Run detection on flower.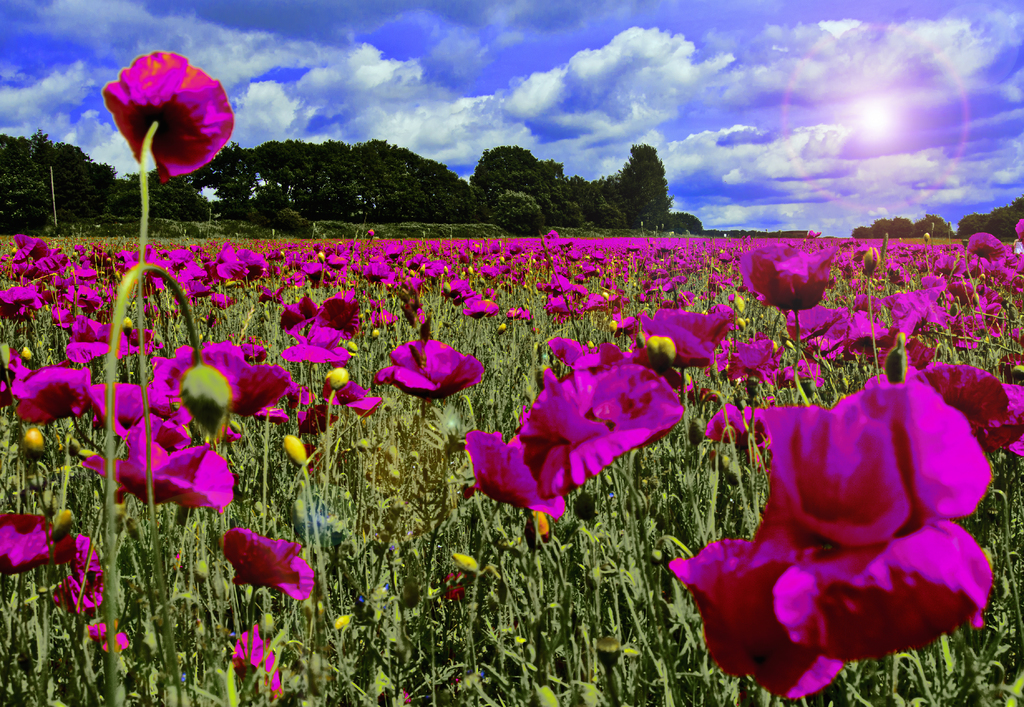
Result: 331, 612, 351, 631.
